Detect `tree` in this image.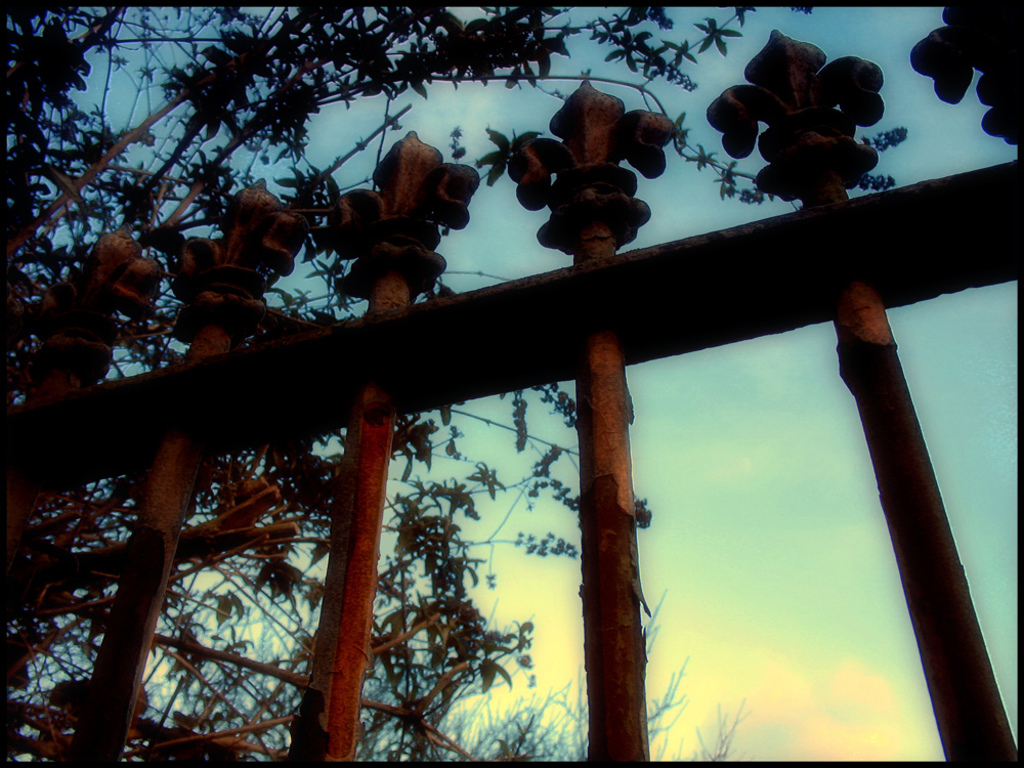
Detection: 49/37/1006/758.
